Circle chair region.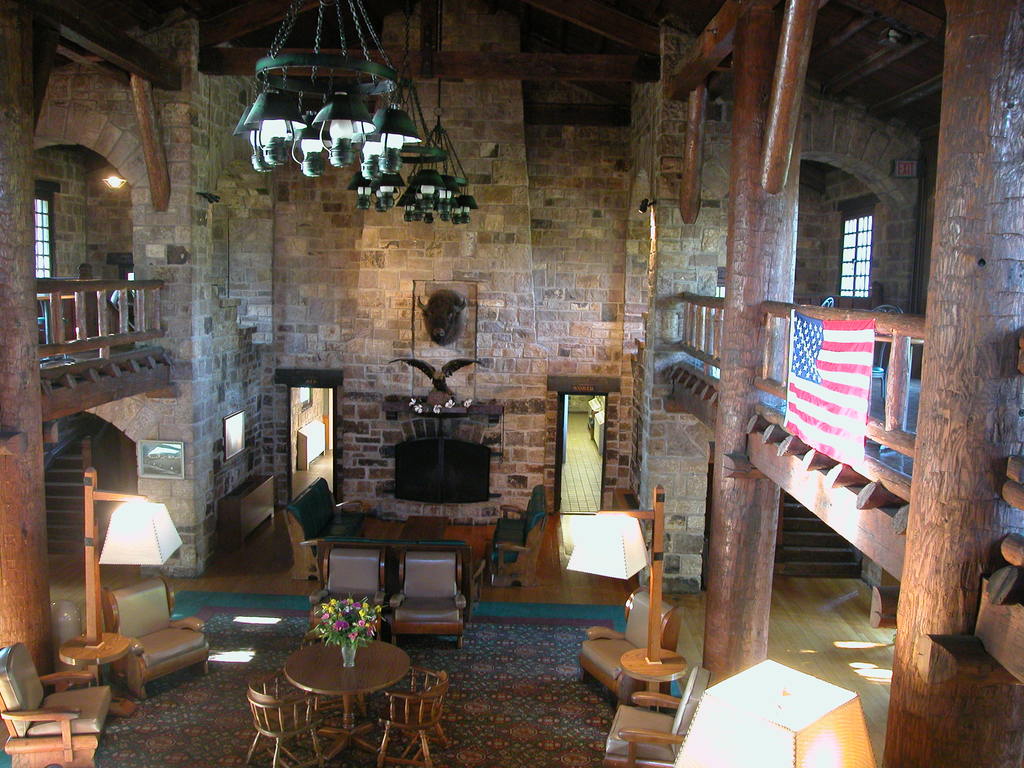
Region: rect(819, 299, 837, 309).
